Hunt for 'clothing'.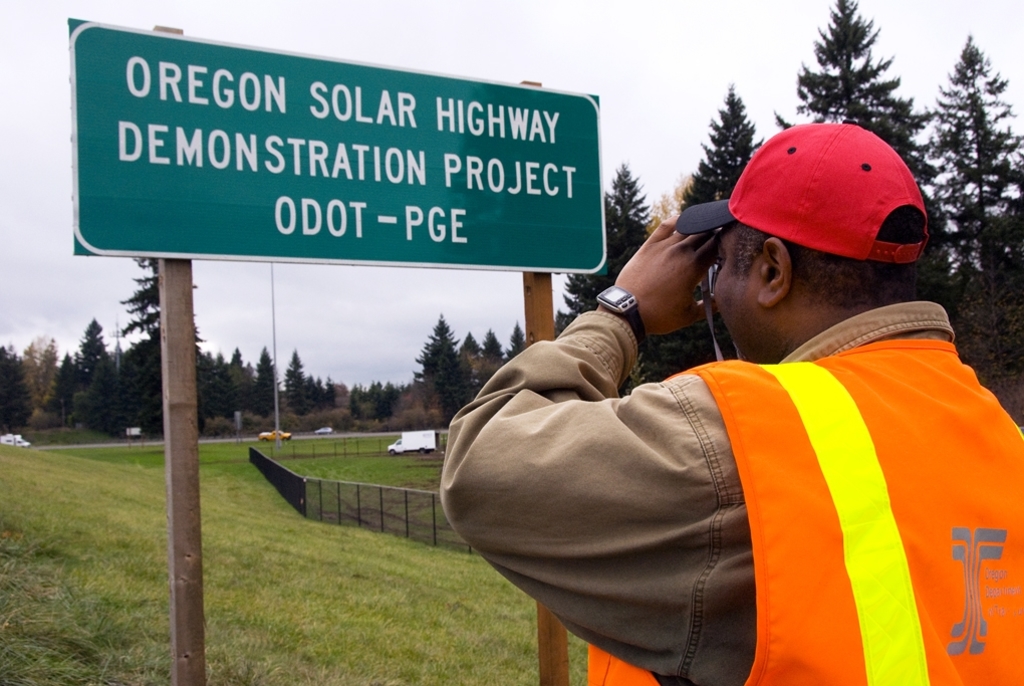
Hunted down at l=473, t=256, r=995, b=681.
